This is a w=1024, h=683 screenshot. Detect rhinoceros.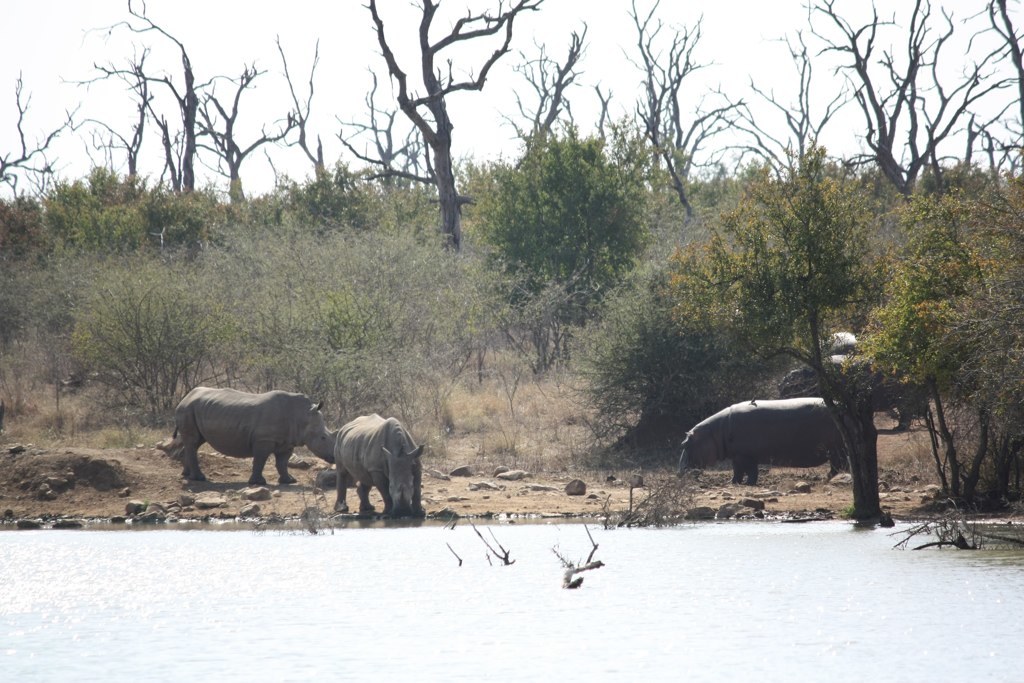
bbox=[333, 409, 429, 515].
